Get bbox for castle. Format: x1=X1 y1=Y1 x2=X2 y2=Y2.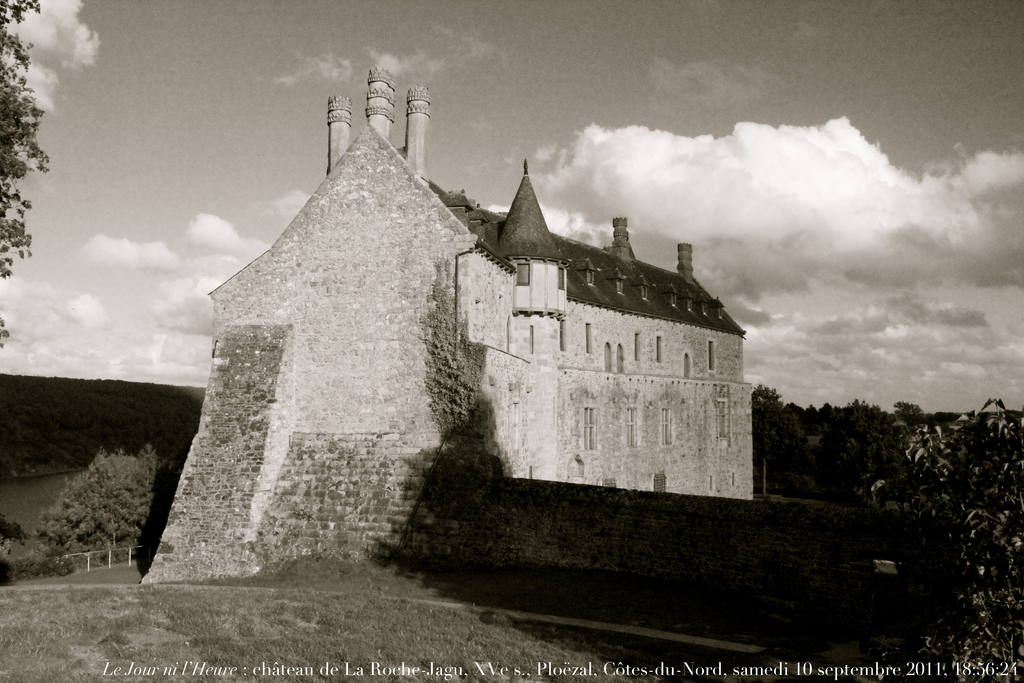
x1=163 y1=64 x2=826 y2=613.
